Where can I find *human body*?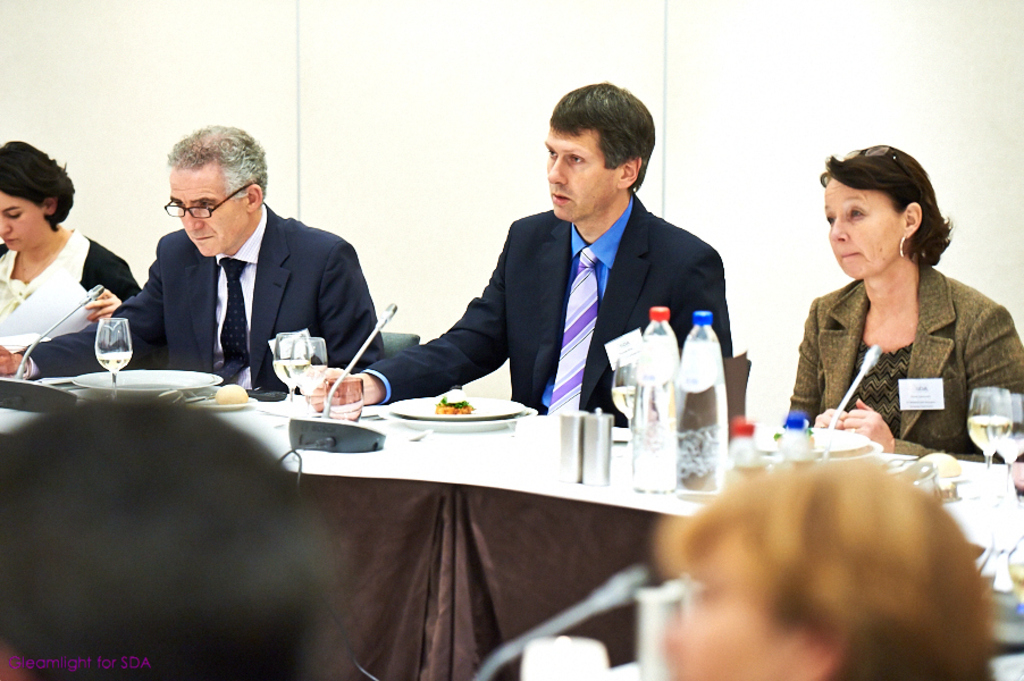
You can find it at (x1=0, y1=225, x2=143, y2=350).
